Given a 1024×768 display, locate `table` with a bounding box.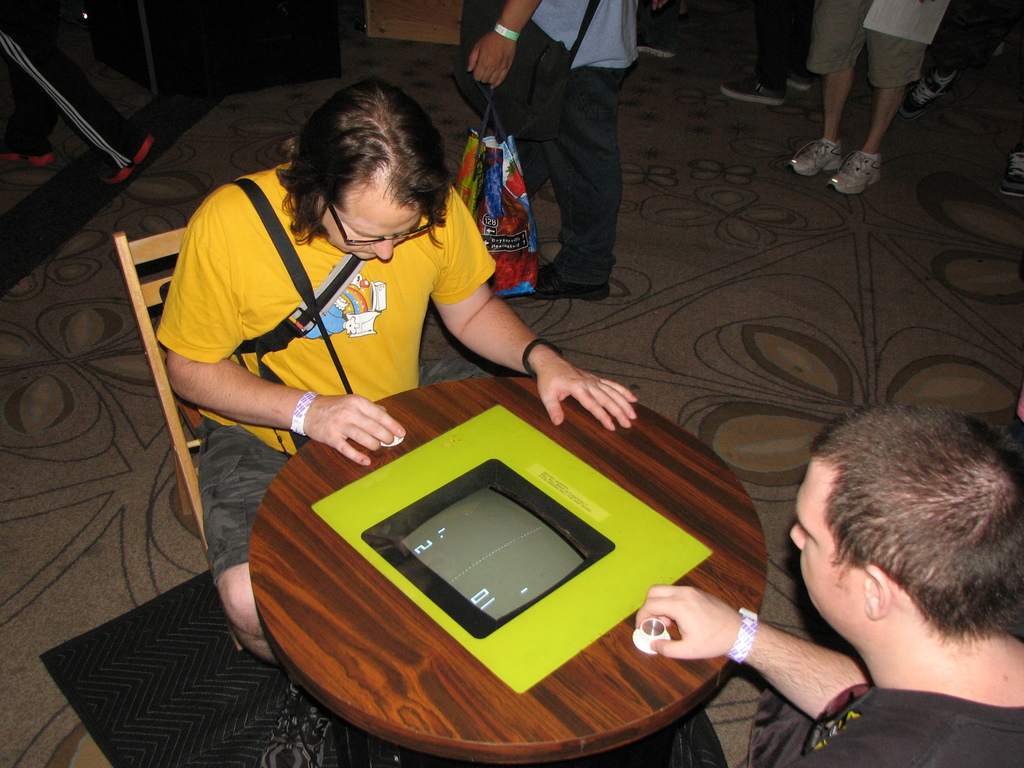
Located: locate(99, 262, 721, 737).
